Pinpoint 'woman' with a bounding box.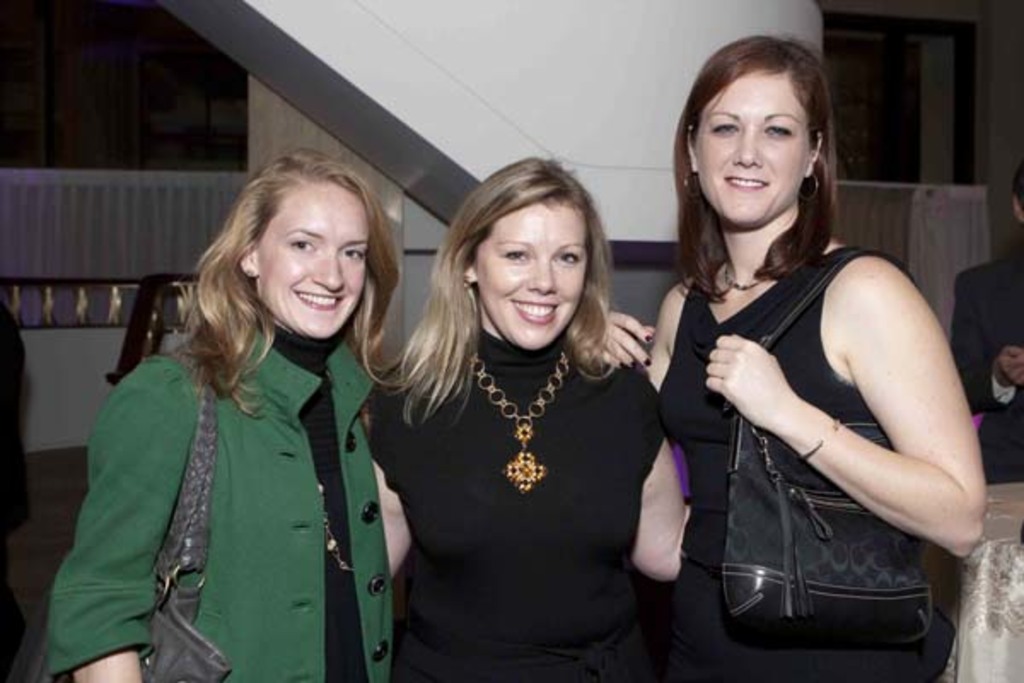
(36,149,422,682).
